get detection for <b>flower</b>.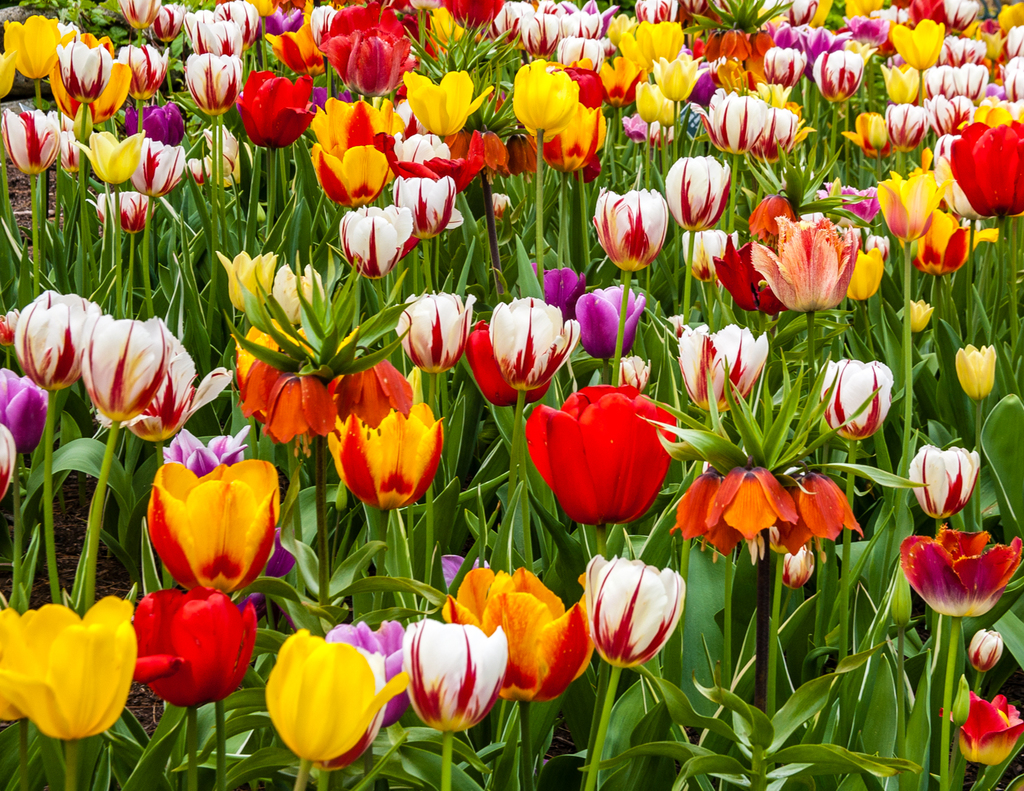
Detection: (x1=952, y1=341, x2=997, y2=400).
